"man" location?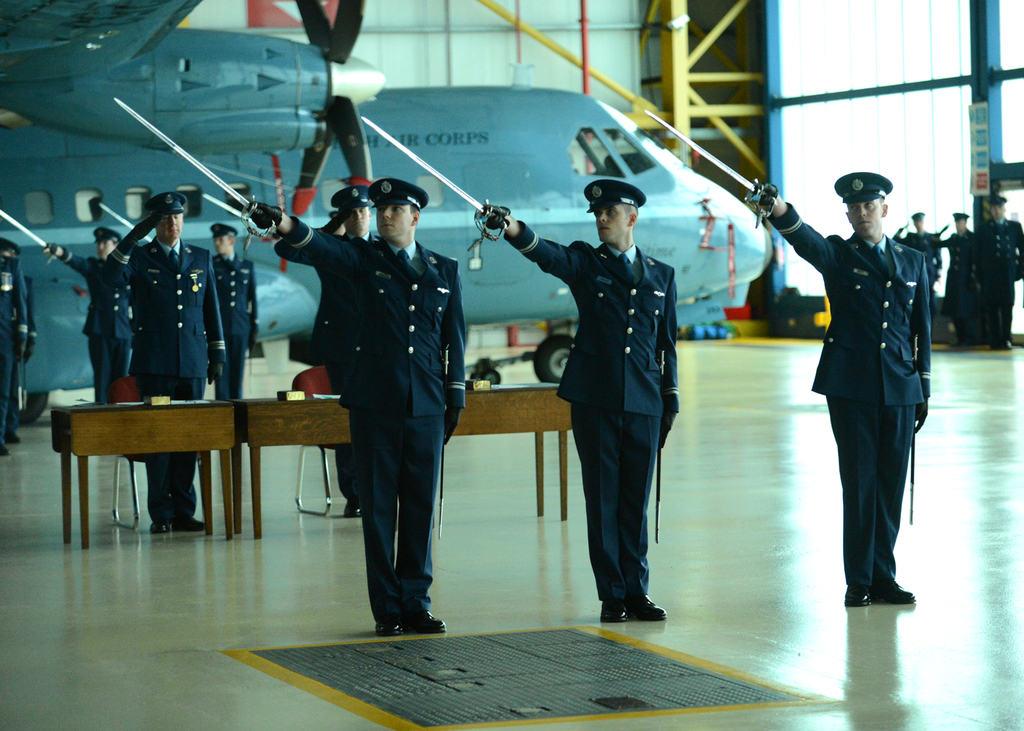
x1=972 y1=197 x2=1023 y2=352
